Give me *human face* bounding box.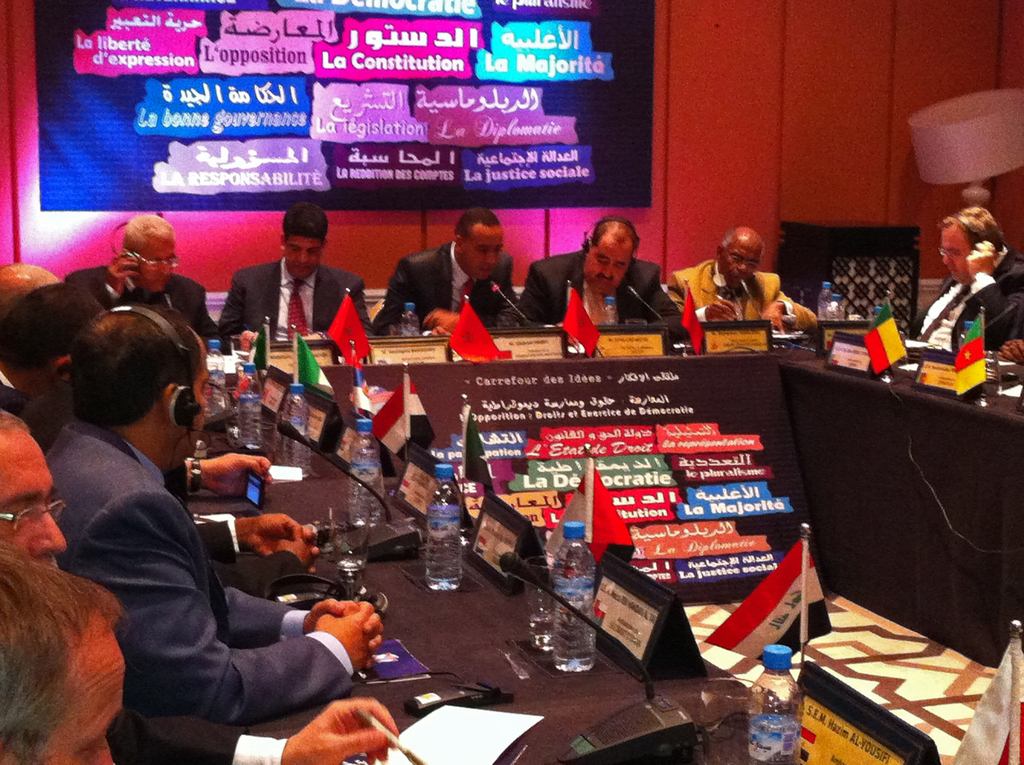
(285,236,321,280).
